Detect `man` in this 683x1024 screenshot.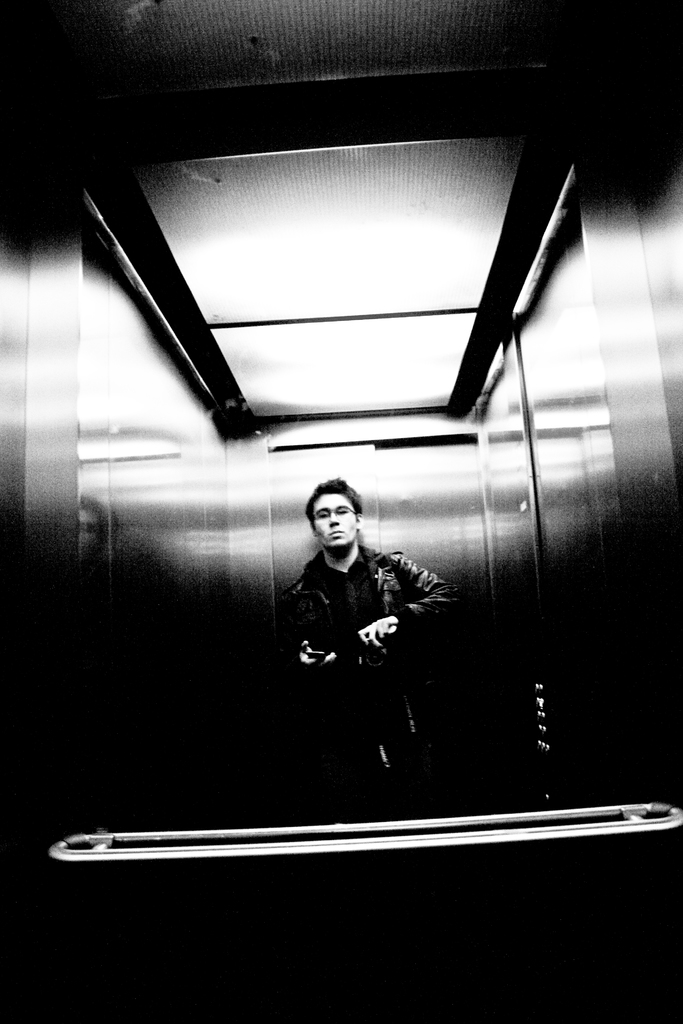
Detection: <bbox>272, 492, 445, 717</bbox>.
